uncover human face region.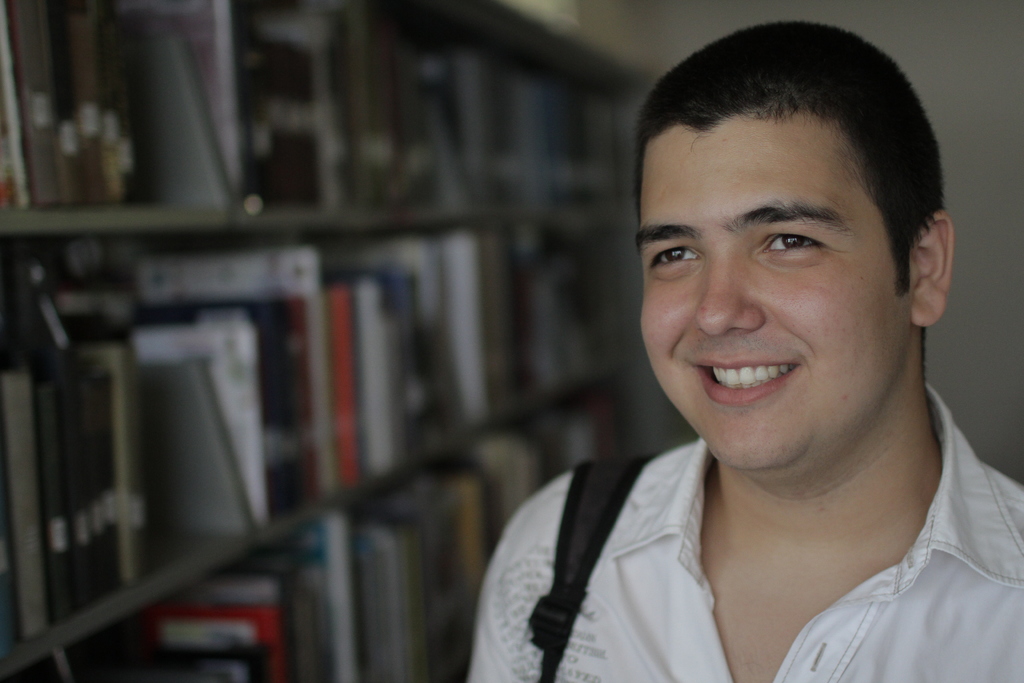
Uncovered: box(636, 106, 911, 470).
